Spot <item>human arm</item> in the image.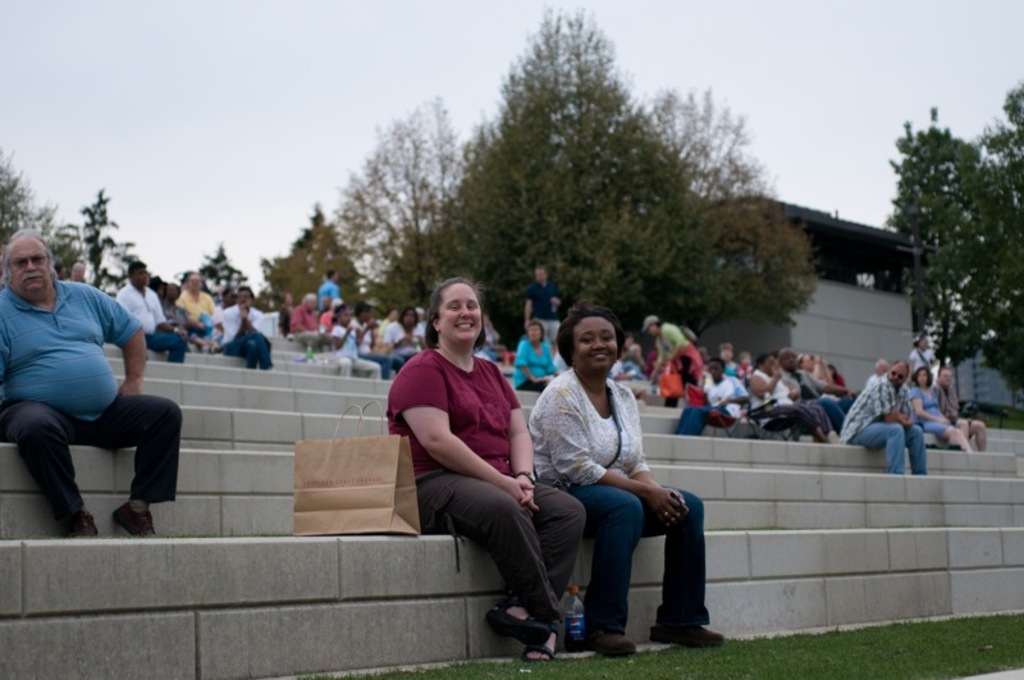
<item>human arm</item> found at (502, 369, 535, 505).
